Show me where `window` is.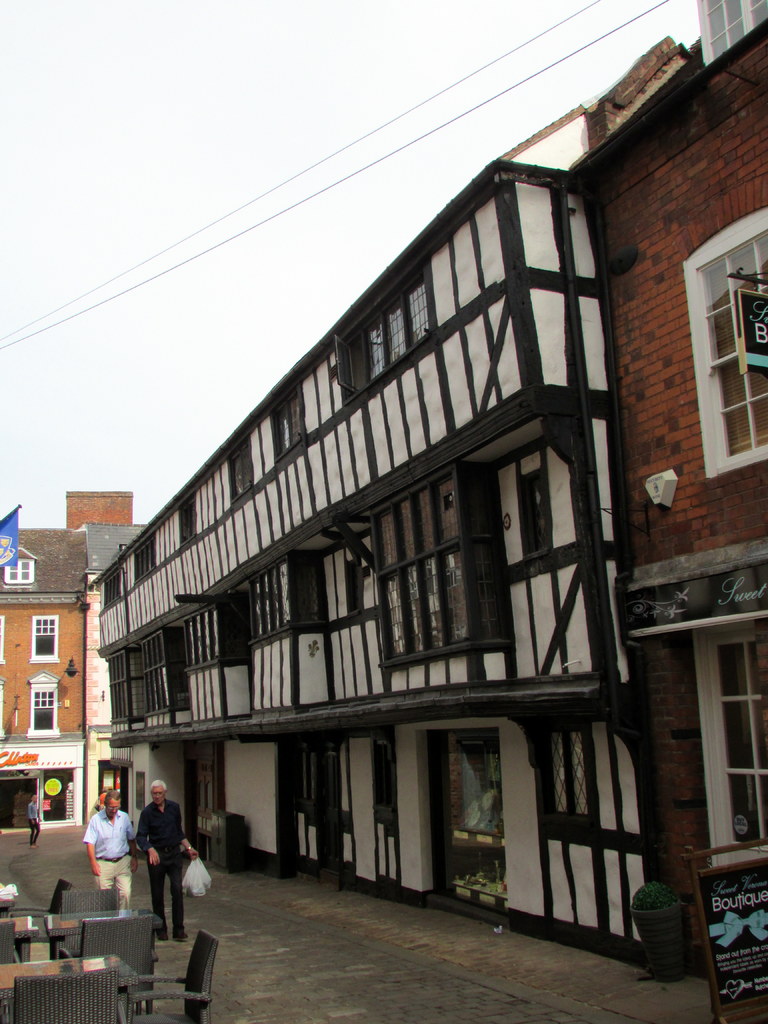
`window` is at [x1=30, y1=615, x2=61, y2=662].
